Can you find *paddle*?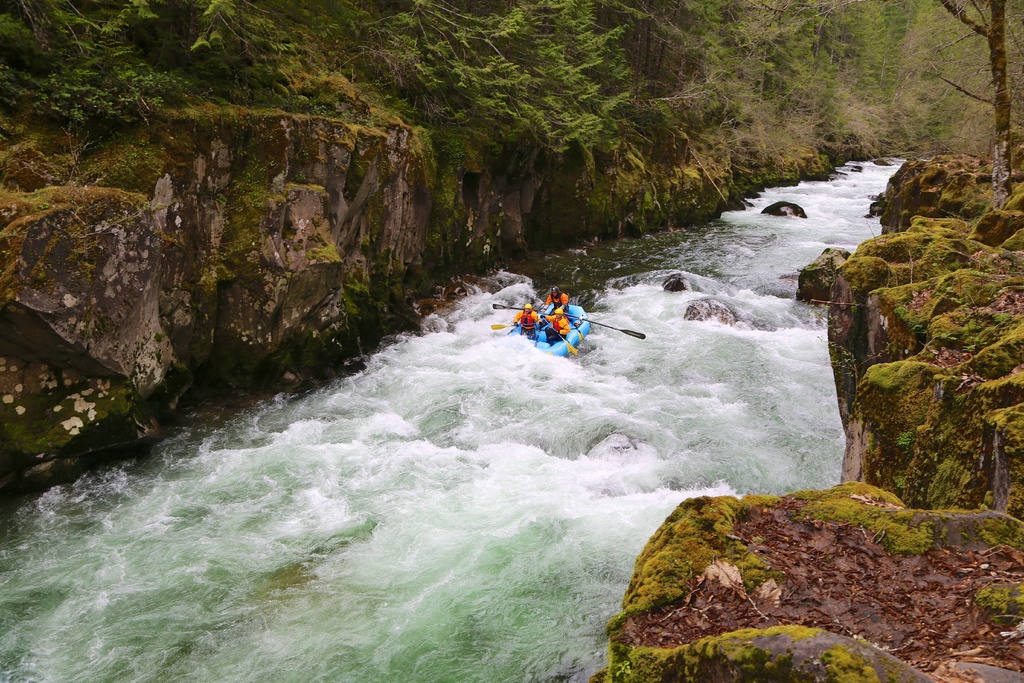
Yes, bounding box: 540 317 575 356.
